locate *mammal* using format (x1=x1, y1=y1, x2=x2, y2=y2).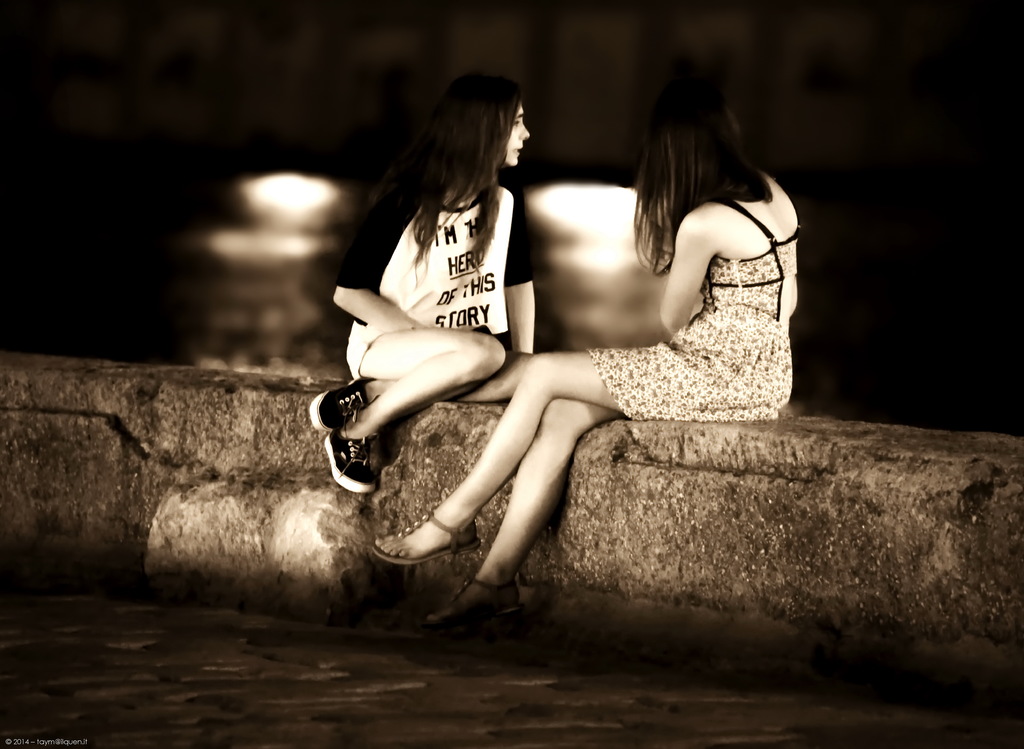
(x1=304, y1=70, x2=545, y2=495).
